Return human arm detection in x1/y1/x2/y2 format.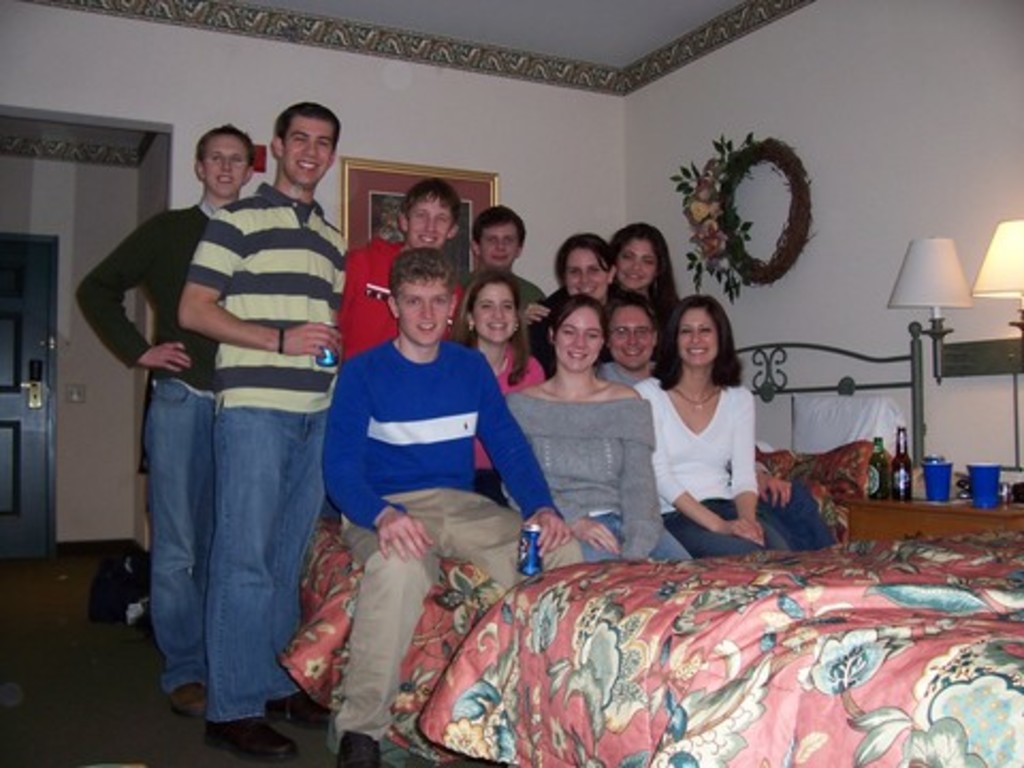
318/367/433/561.
